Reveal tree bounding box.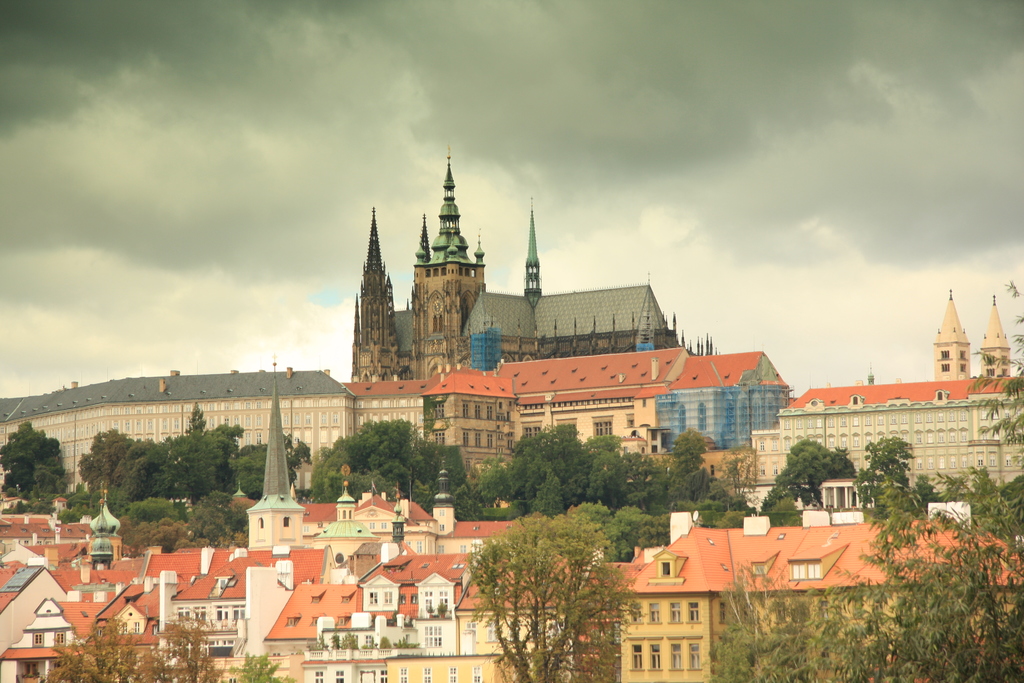
Revealed: bbox(241, 653, 292, 682).
